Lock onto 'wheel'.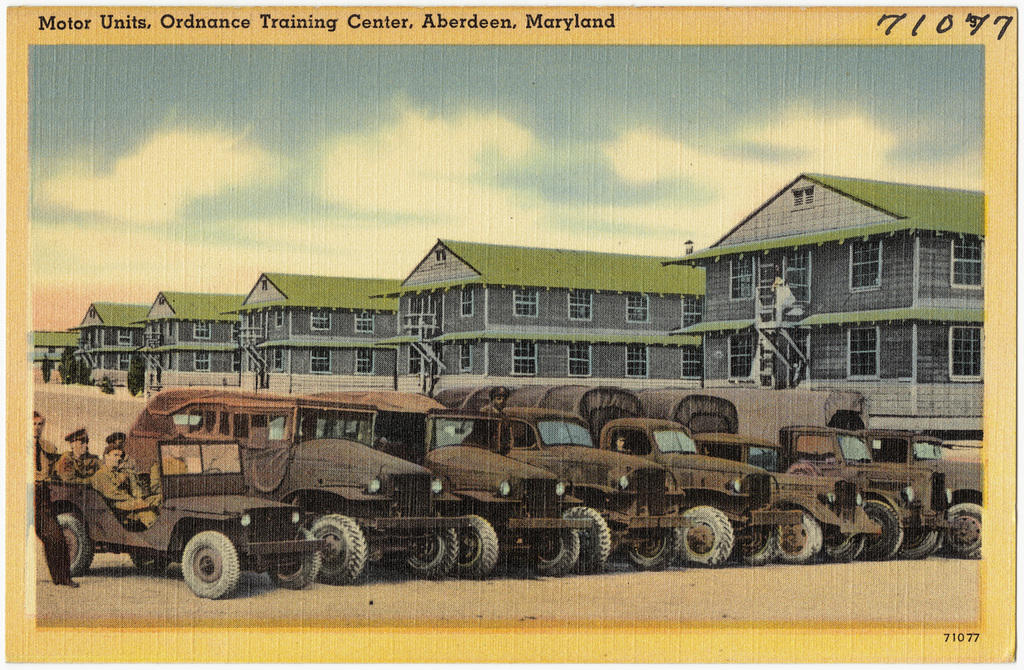
Locked: [737,509,771,563].
